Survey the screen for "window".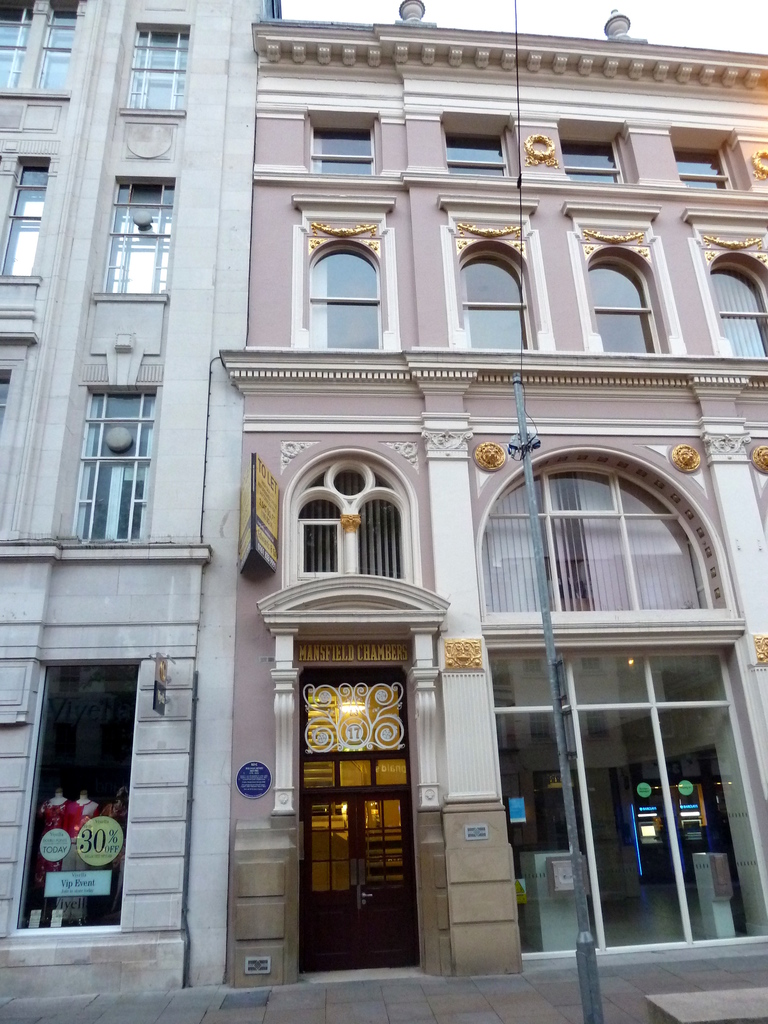
Survey found: x1=582 y1=257 x2=667 y2=354.
